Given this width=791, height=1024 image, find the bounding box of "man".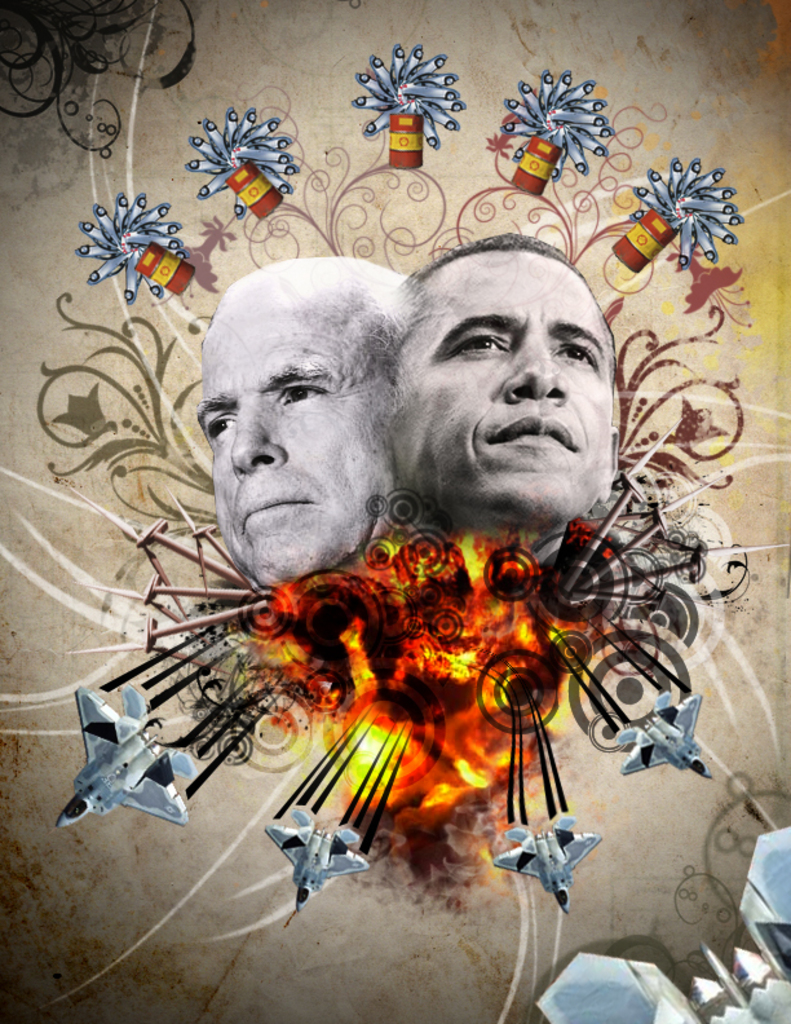
[191, 253, 425, 564].
